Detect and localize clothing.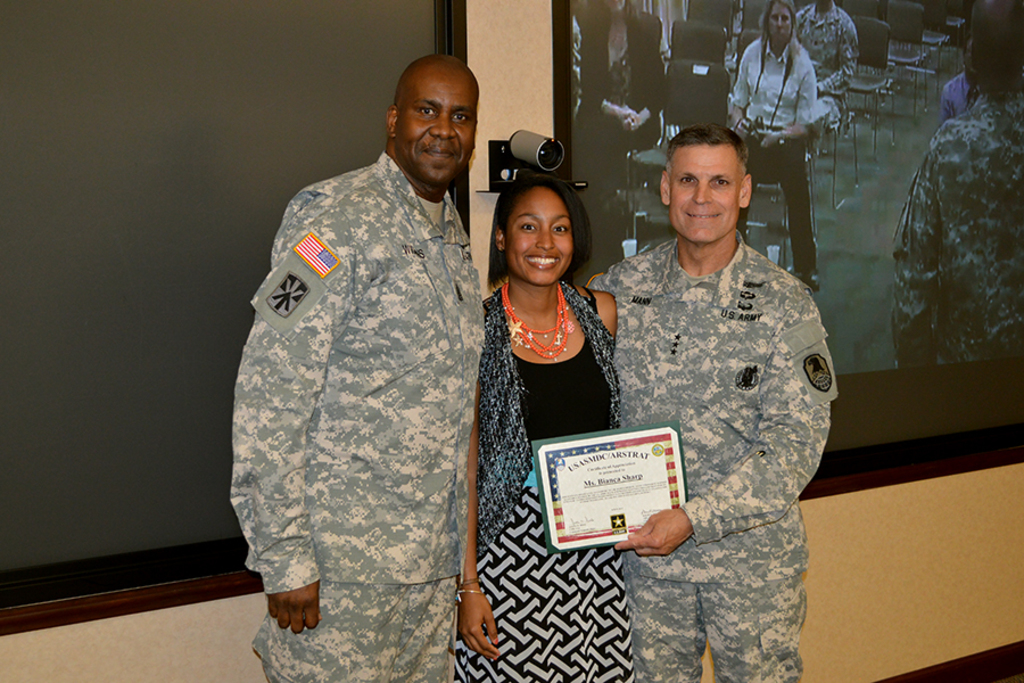
Localized at {"left": 221, "top": 113, "right": 505, "bottom": 650}.
